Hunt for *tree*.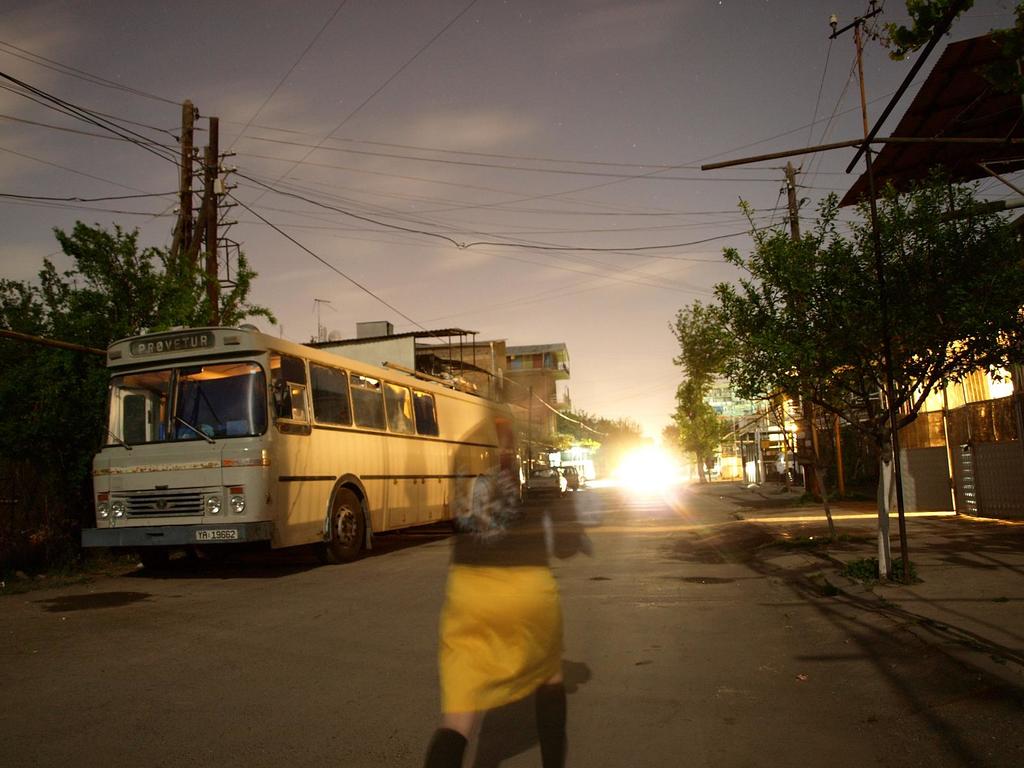
Hunted down at left=0, top=223, right=295, bottom=468.
